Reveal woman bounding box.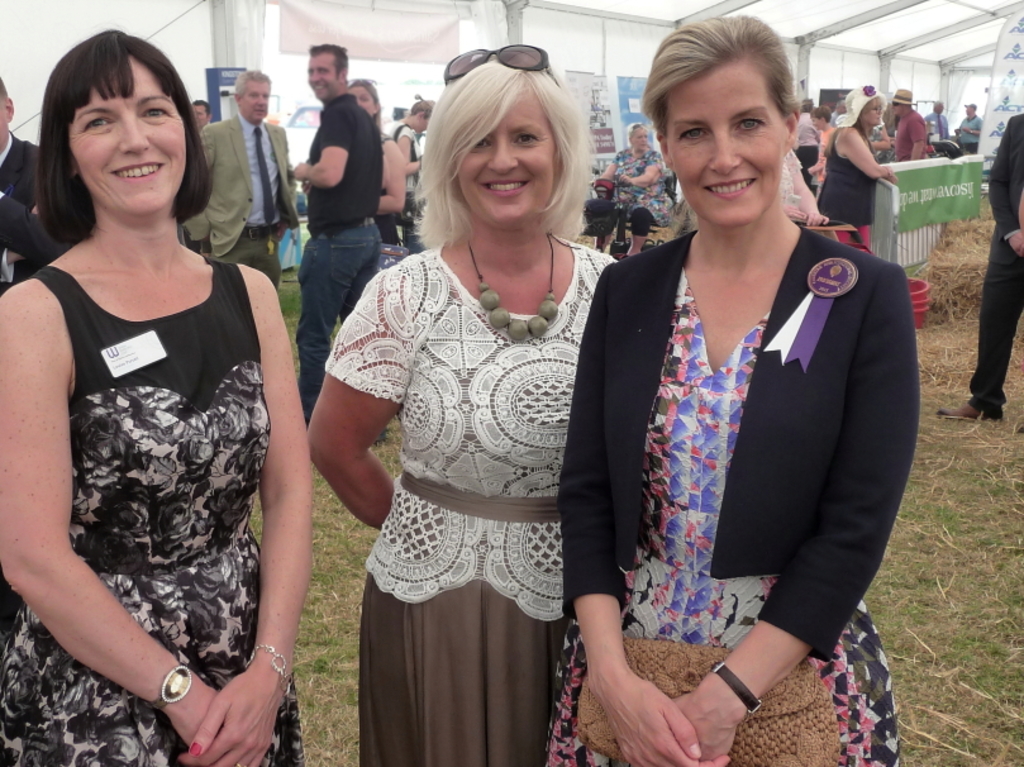
Revealed: (386,90,440,258).
